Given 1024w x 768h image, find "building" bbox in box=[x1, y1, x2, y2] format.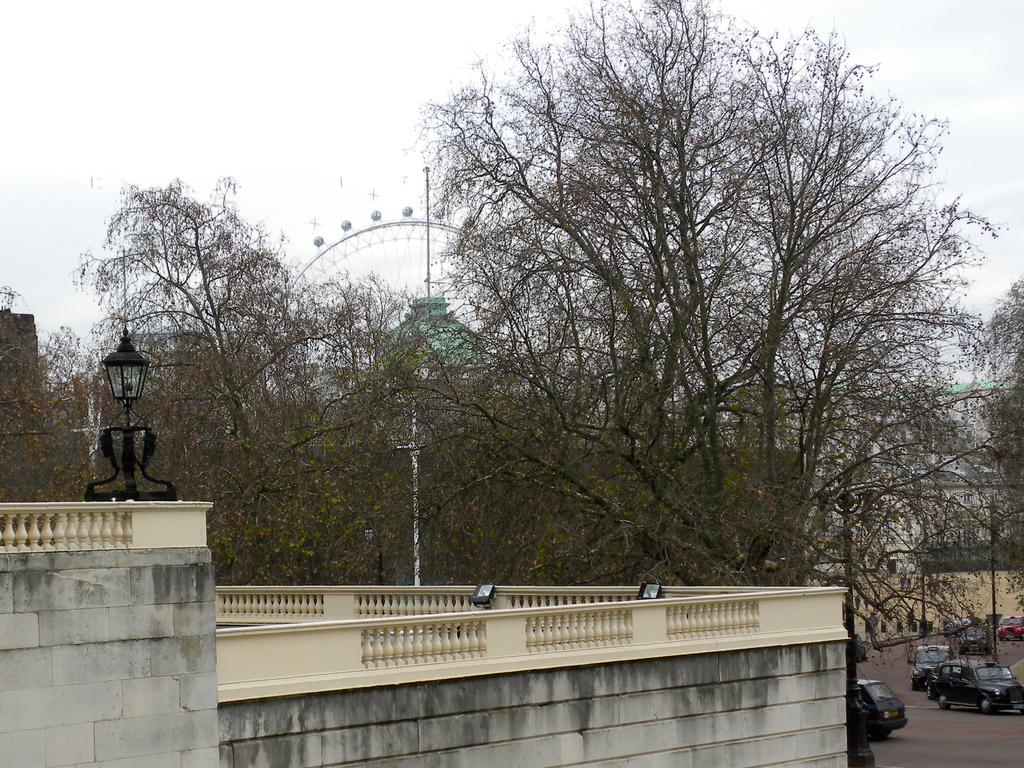
box=[0, 500, 849, 767].
